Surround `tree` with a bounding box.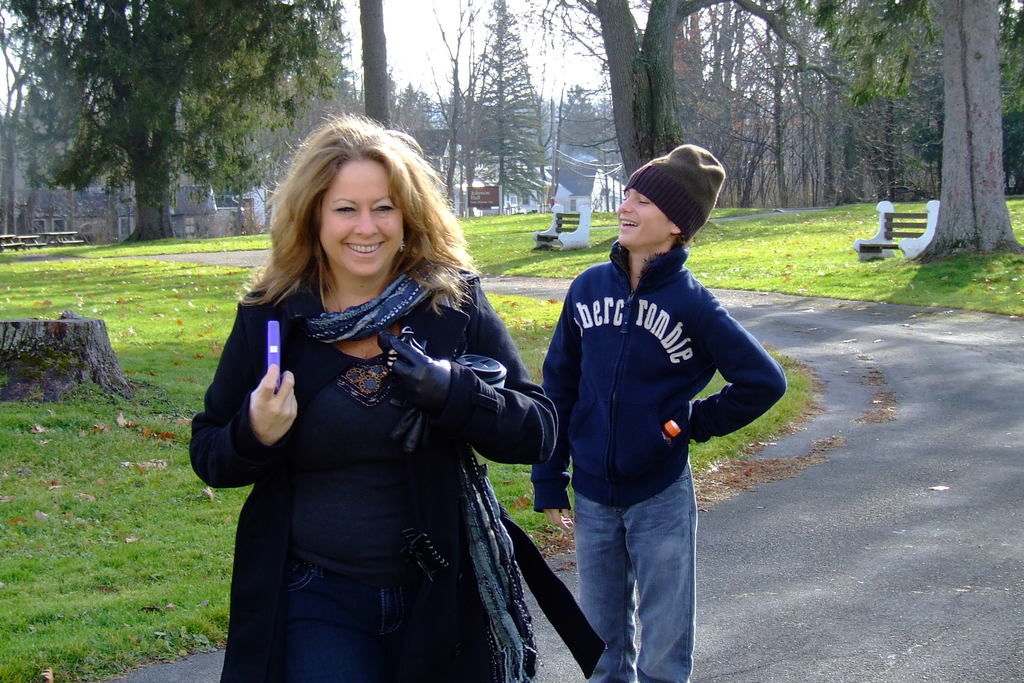
x1=478, y1=0, x2=544, y2=218.
